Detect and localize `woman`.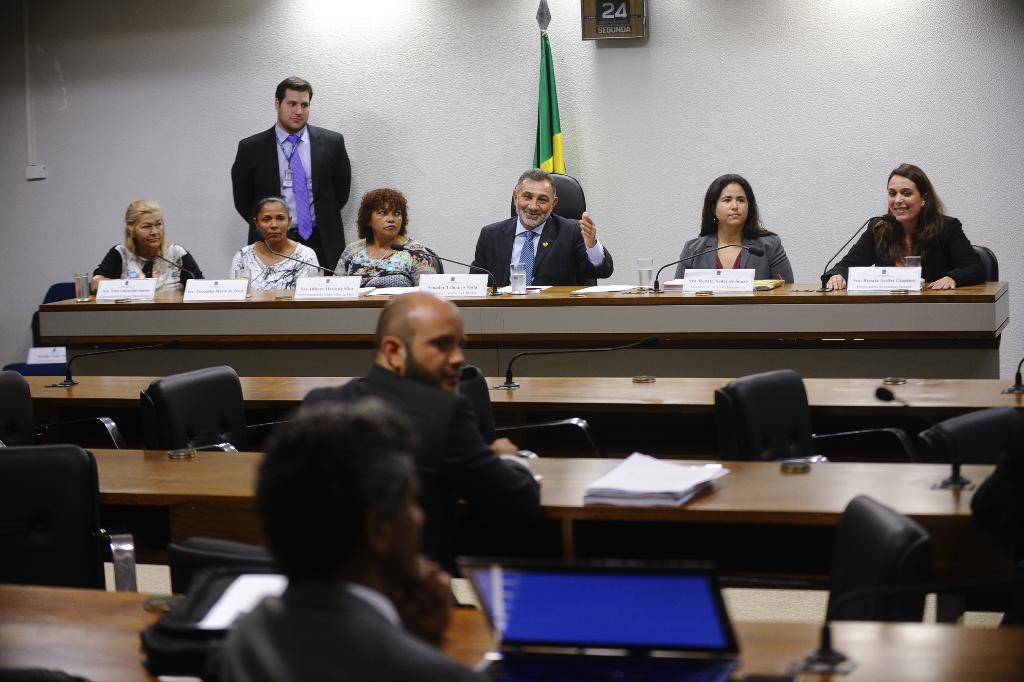
Localized at (left=223, top=195, right=319, bottom=292).
